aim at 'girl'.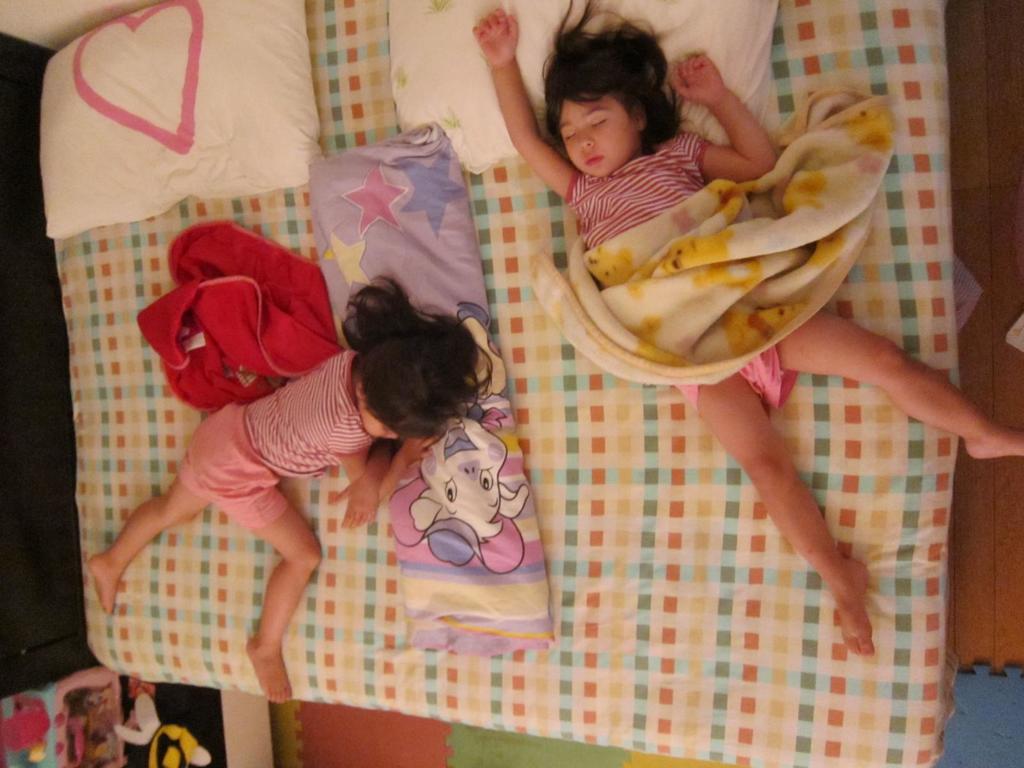
Aimed at [x1=88, y1=273, x2=493, y2=703].
